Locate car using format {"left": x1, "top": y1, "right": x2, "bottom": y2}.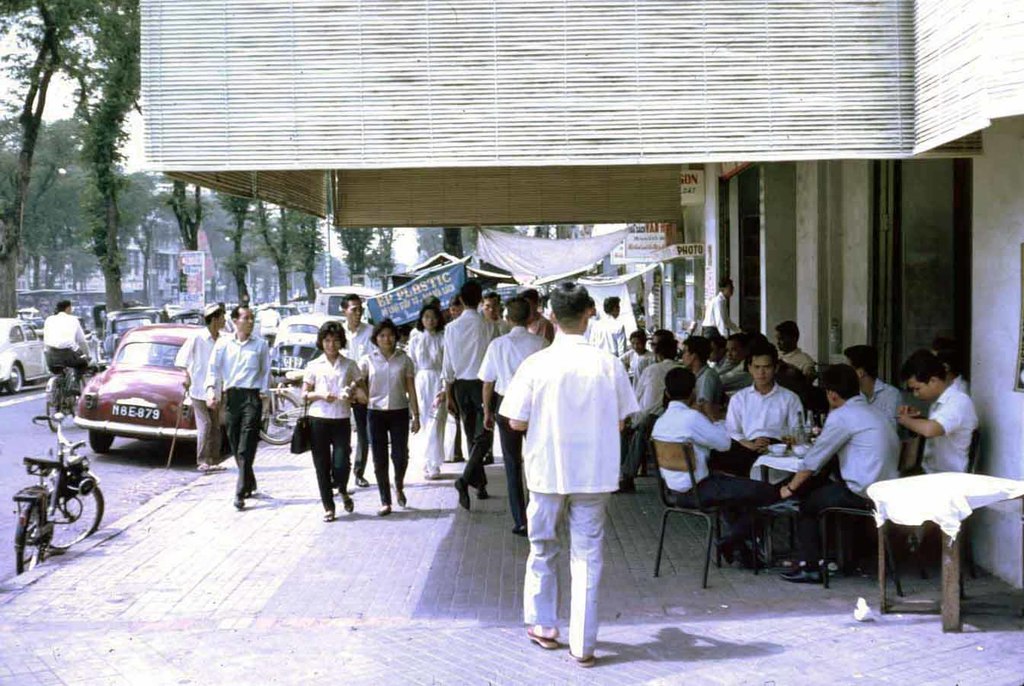
{"left": 75, "top": 323, "right": 277, "bottom": 457}.
